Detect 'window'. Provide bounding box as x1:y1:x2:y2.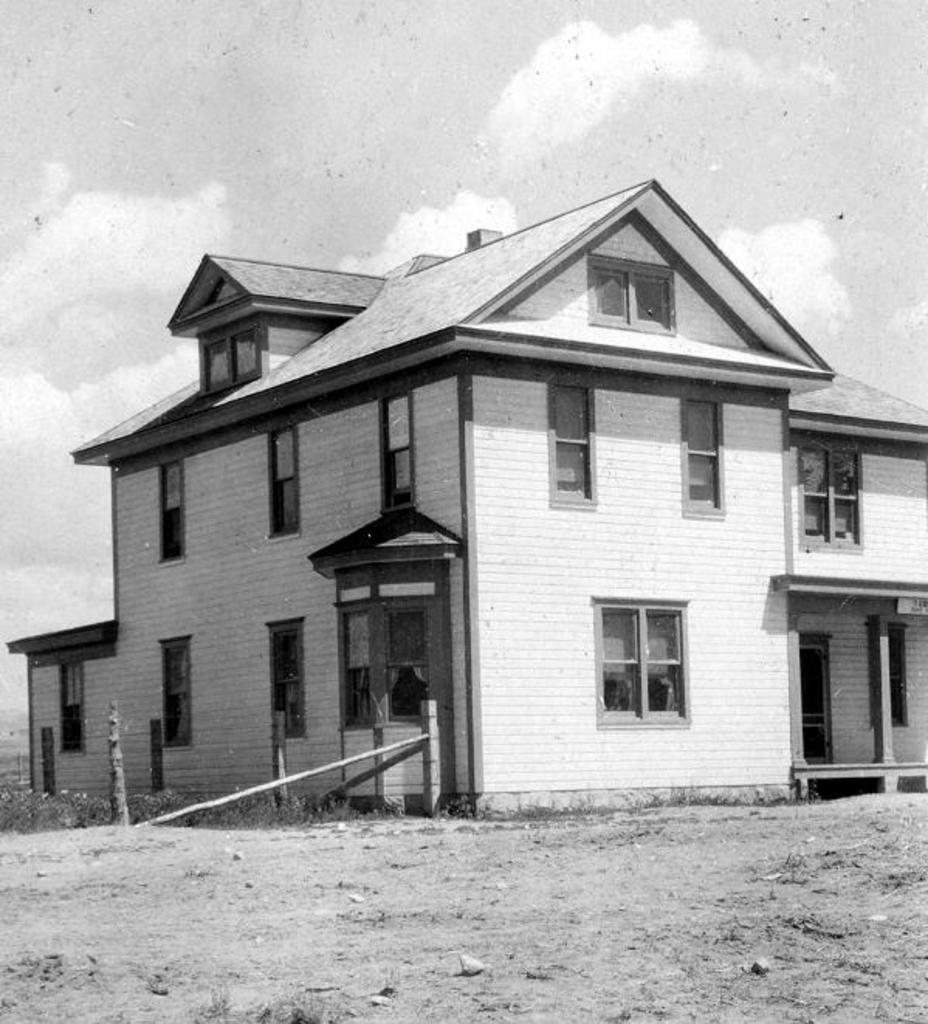
793:448:857:547.
